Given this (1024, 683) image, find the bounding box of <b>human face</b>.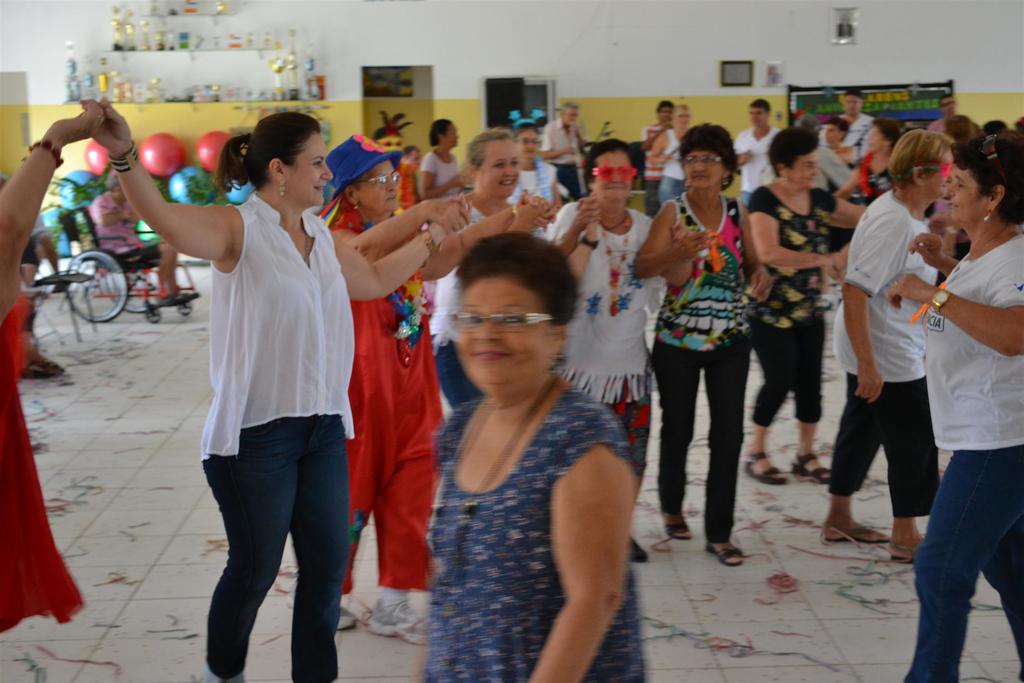
288,133,335,208.
